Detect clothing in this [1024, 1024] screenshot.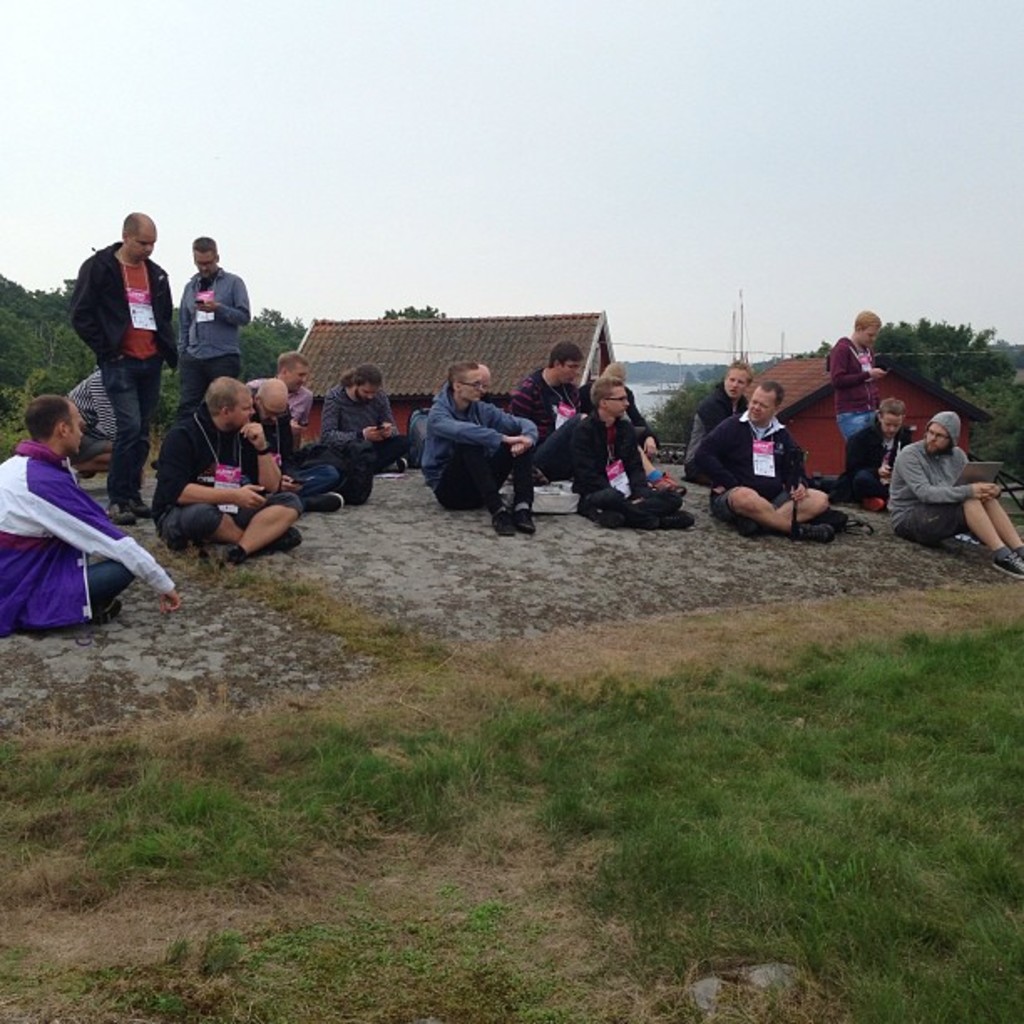
Detection: <bbox>154, 487, 286, 550</bbox>.
